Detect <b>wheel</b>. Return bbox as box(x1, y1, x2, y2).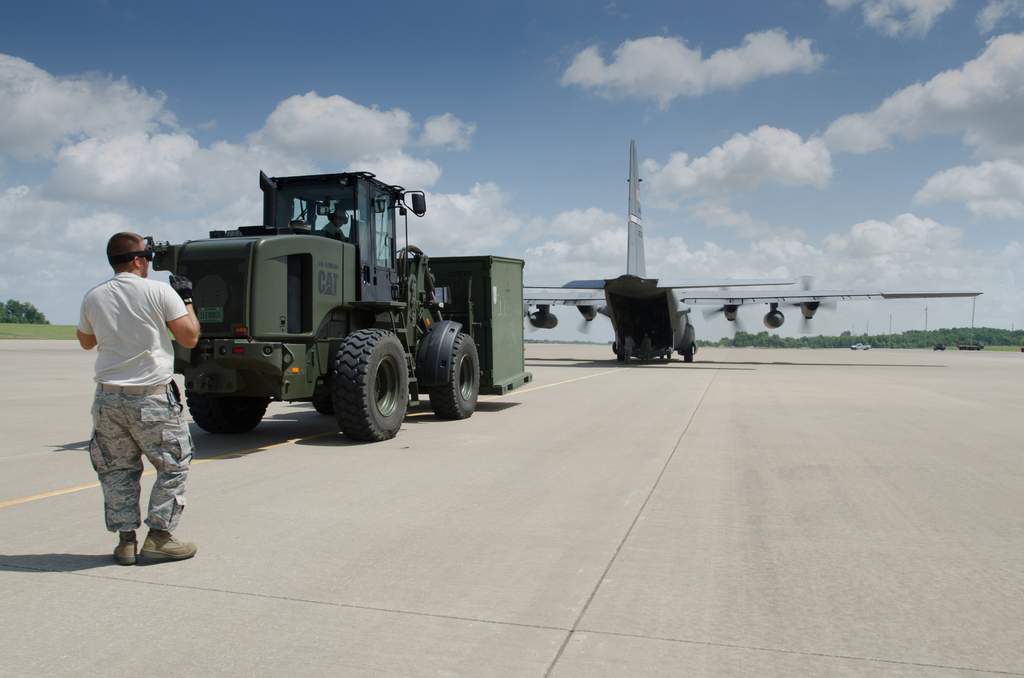
box(431, 328, 481, 421).
